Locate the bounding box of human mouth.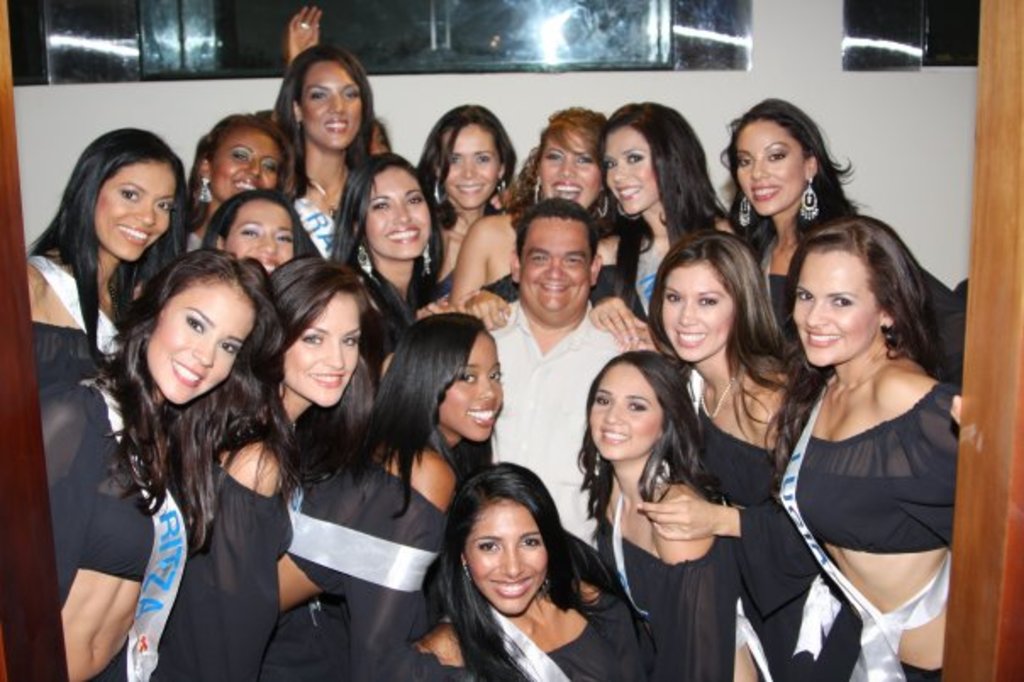
Bounding box: pyautogui.locateOnScreen(490, 580, 534, 601).
